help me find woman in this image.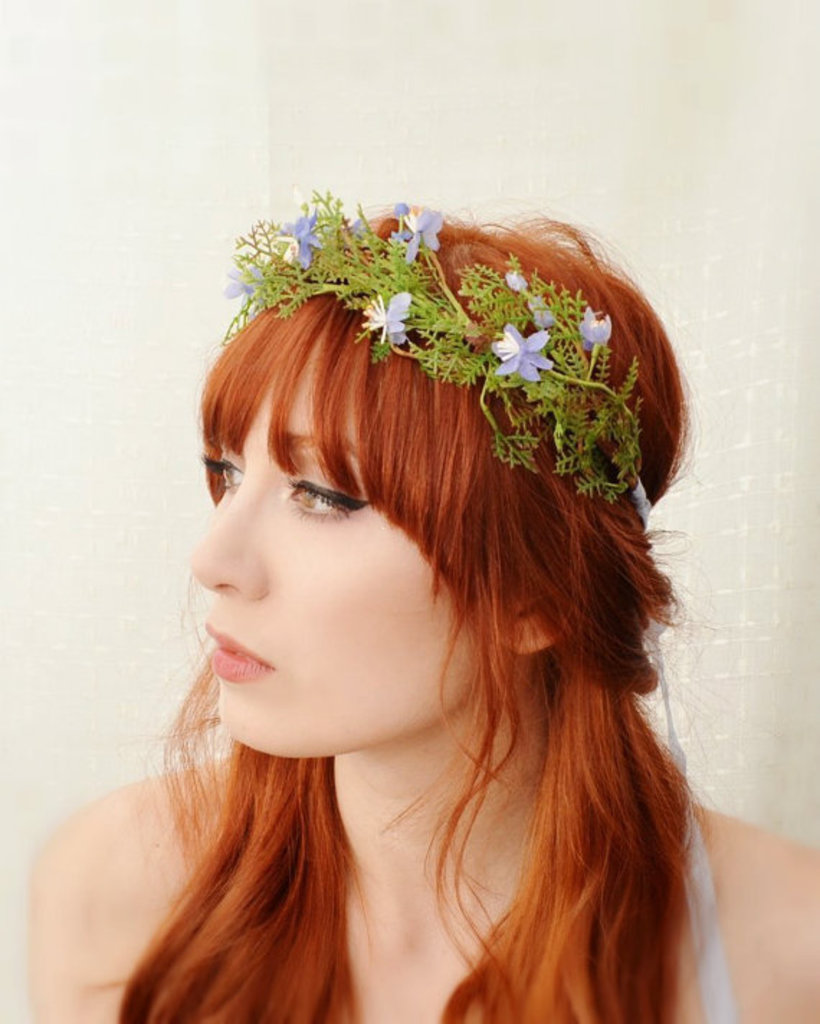
Found it: <bbox>22, 187, 819, 1023</bbox>.
